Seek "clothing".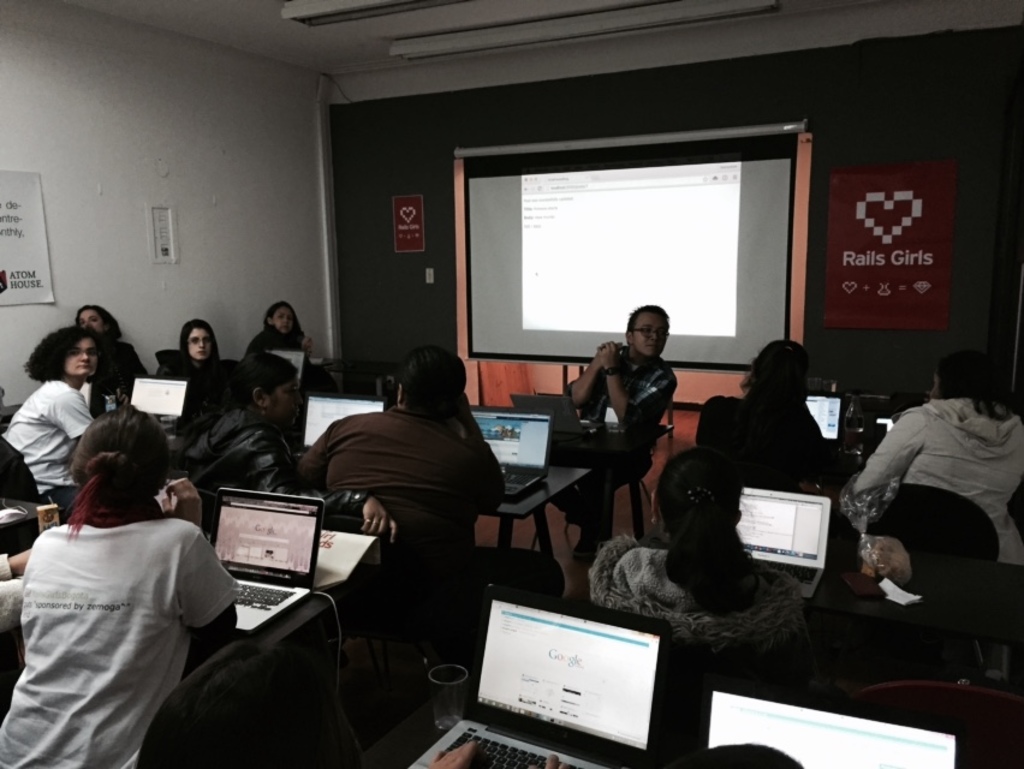
576, 350, 672, 439.
